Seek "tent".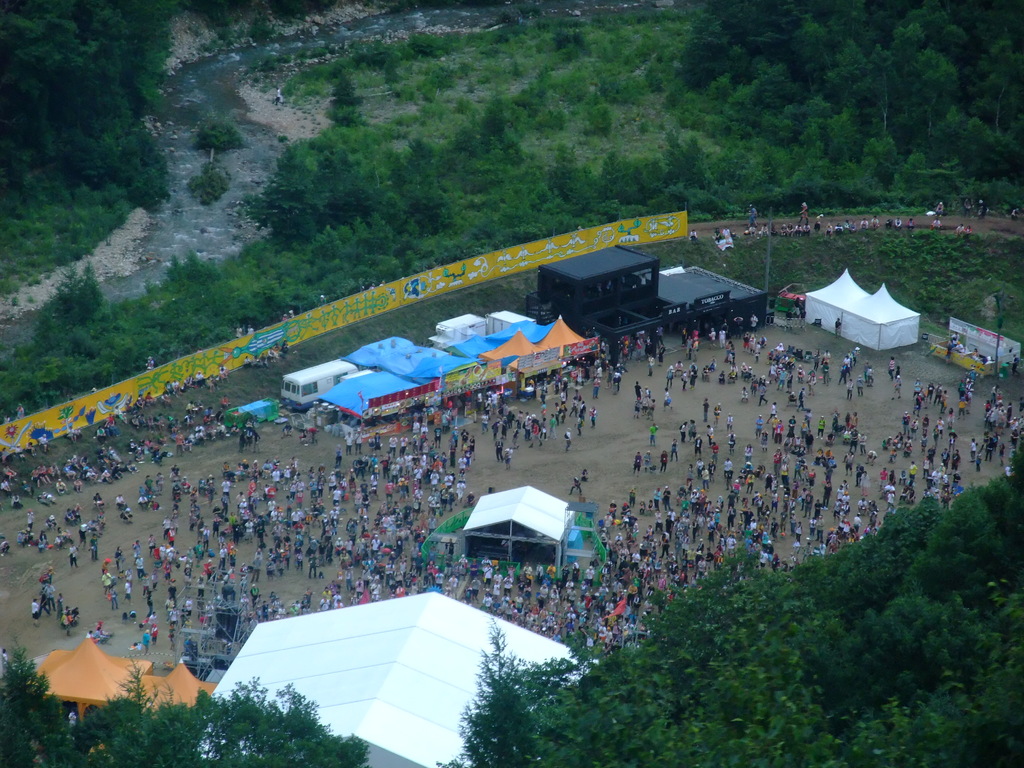
BBox(793, 257, 927, 342).
